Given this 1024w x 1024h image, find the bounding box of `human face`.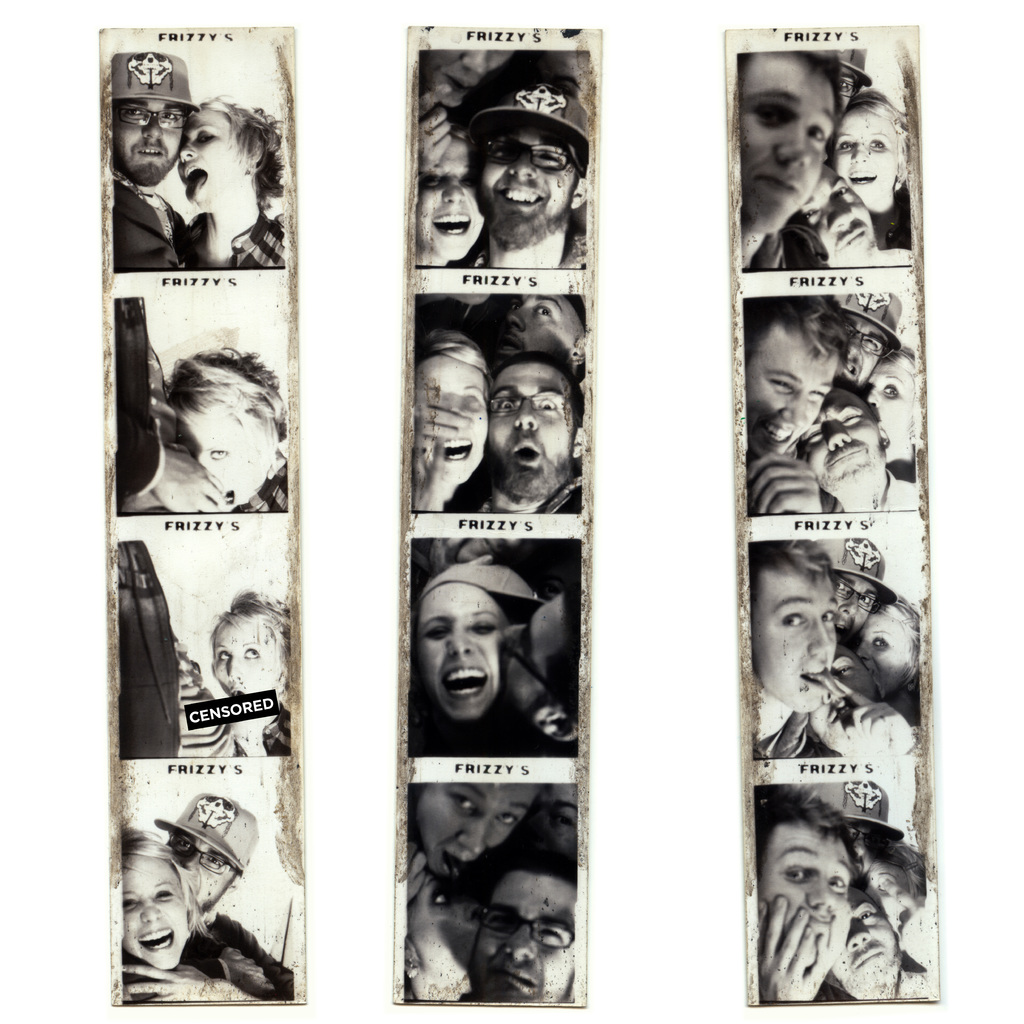
BBox(861, 357, 929, 450).
